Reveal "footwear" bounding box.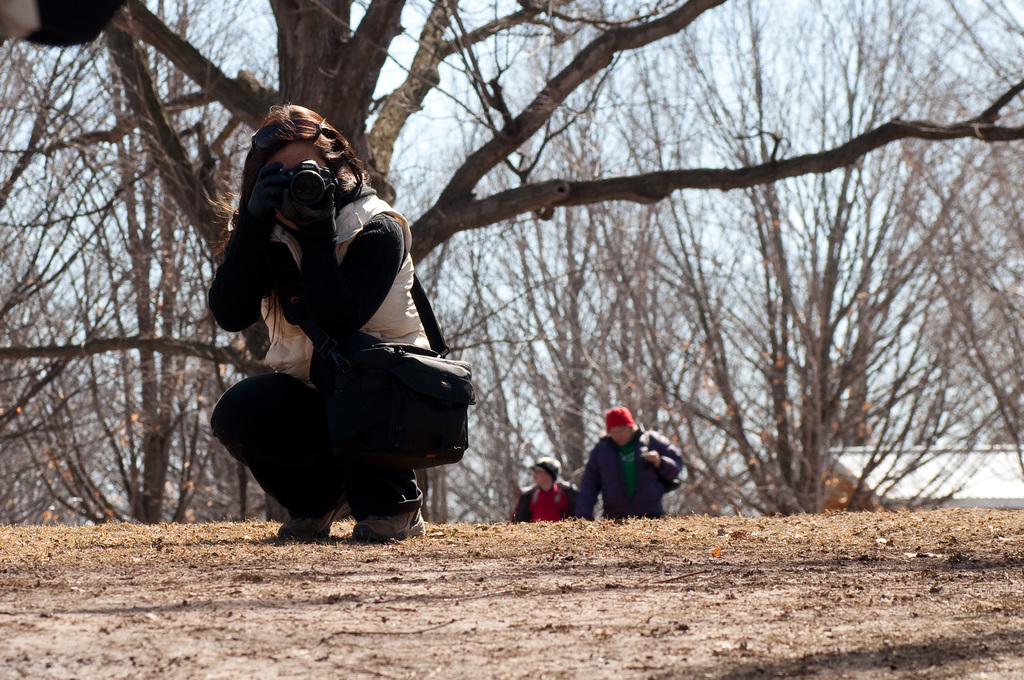
Revealed: select_region(362, 513, 436, 544).
